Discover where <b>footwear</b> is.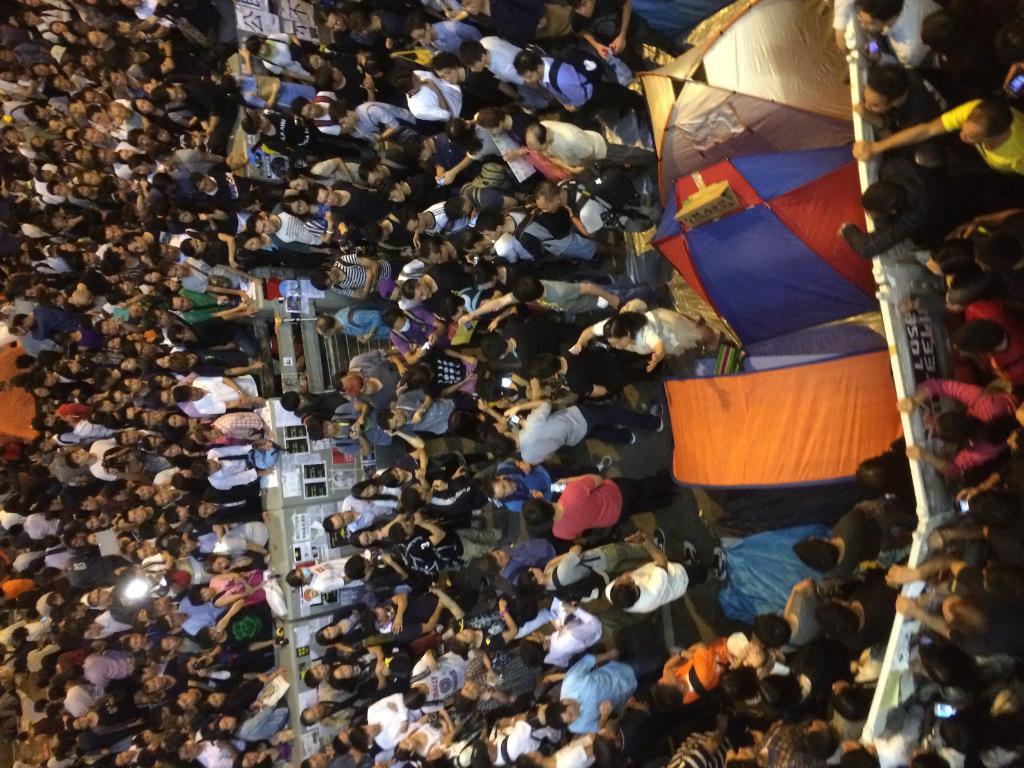
Discovered at crop(637, 113, 645, 129).
